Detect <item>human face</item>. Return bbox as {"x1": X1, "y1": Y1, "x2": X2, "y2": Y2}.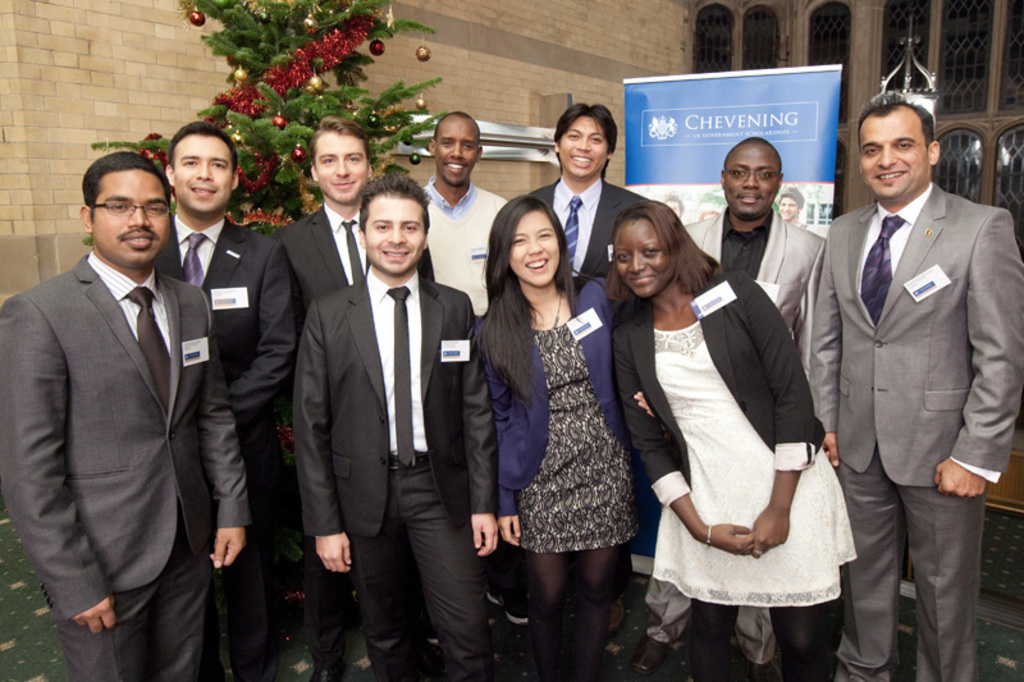
{"x1": 724, "y1": 147, "x2": 780, "y2": 216}.
